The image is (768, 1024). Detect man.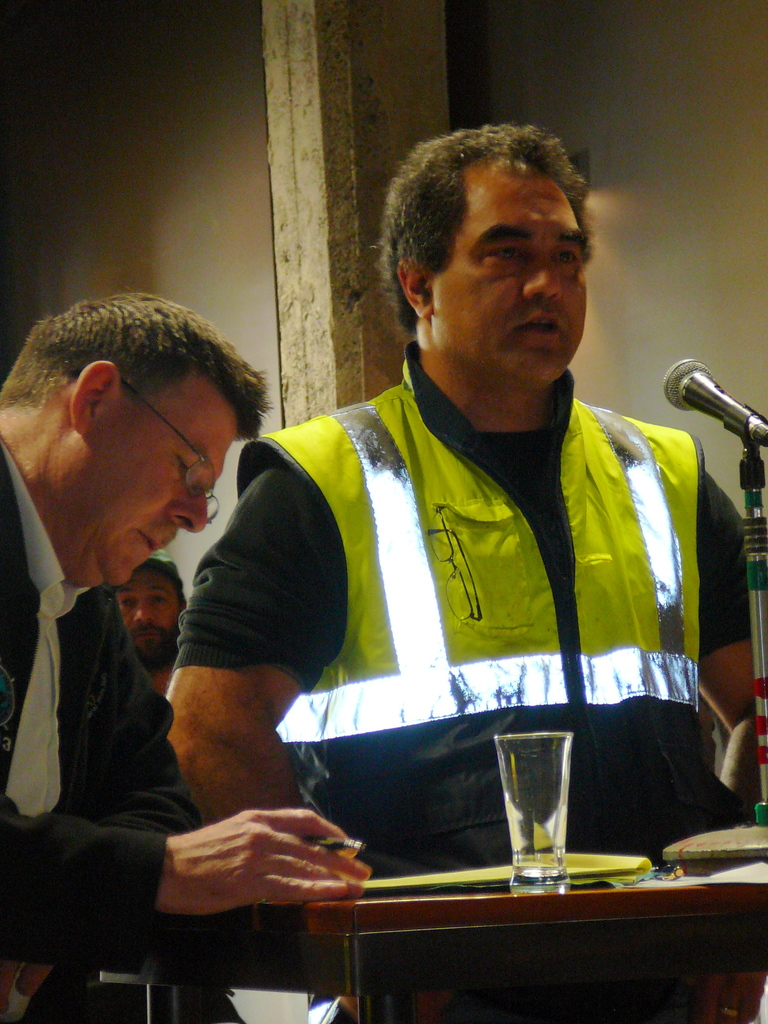
Detection: 35/547/369/1019.
